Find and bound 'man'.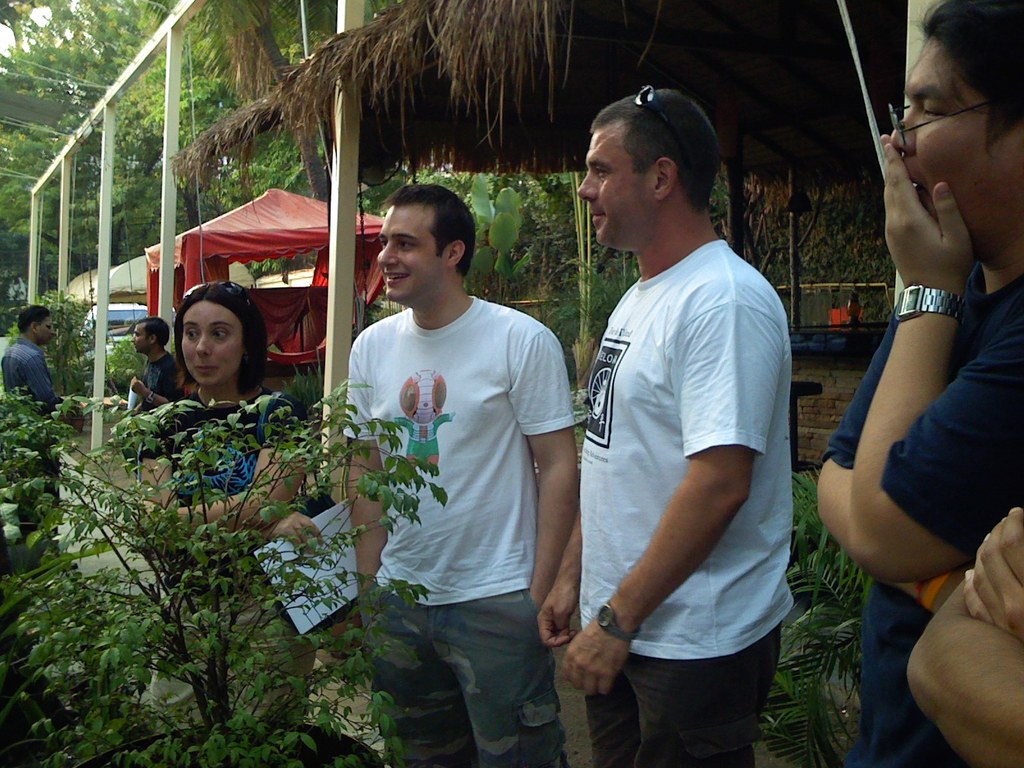
Bound: x1=132, y1=320, x2=184, y2=463.
